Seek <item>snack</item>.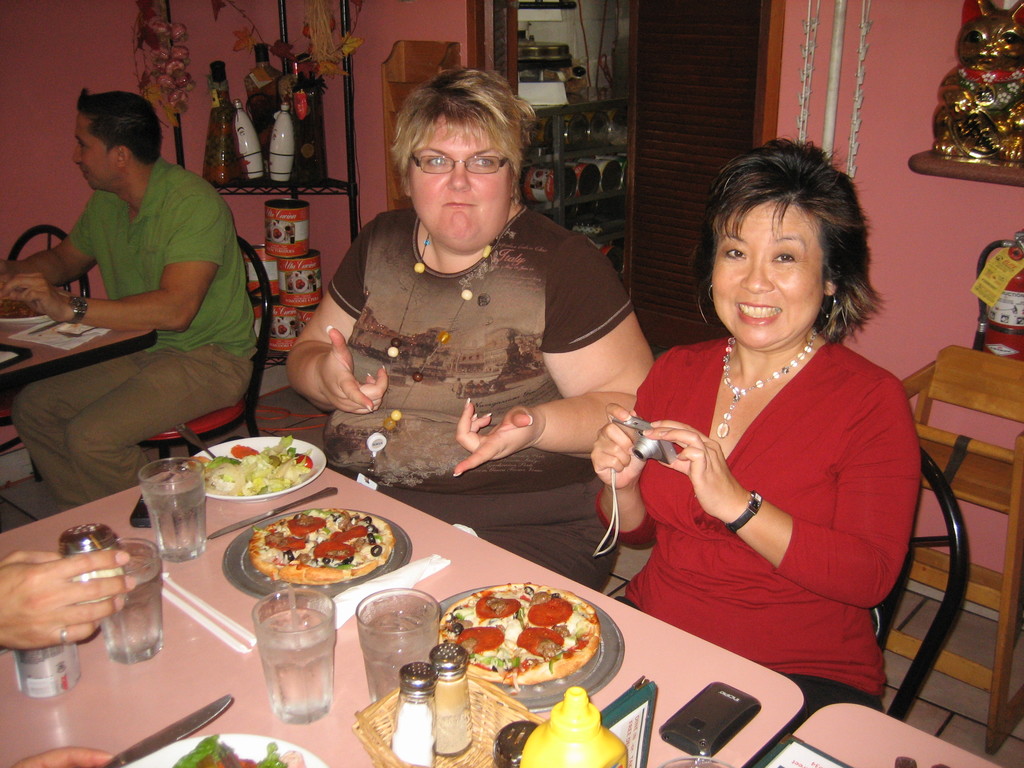
pyautogui.locateOnScreen(437, 584, 598, 685).
